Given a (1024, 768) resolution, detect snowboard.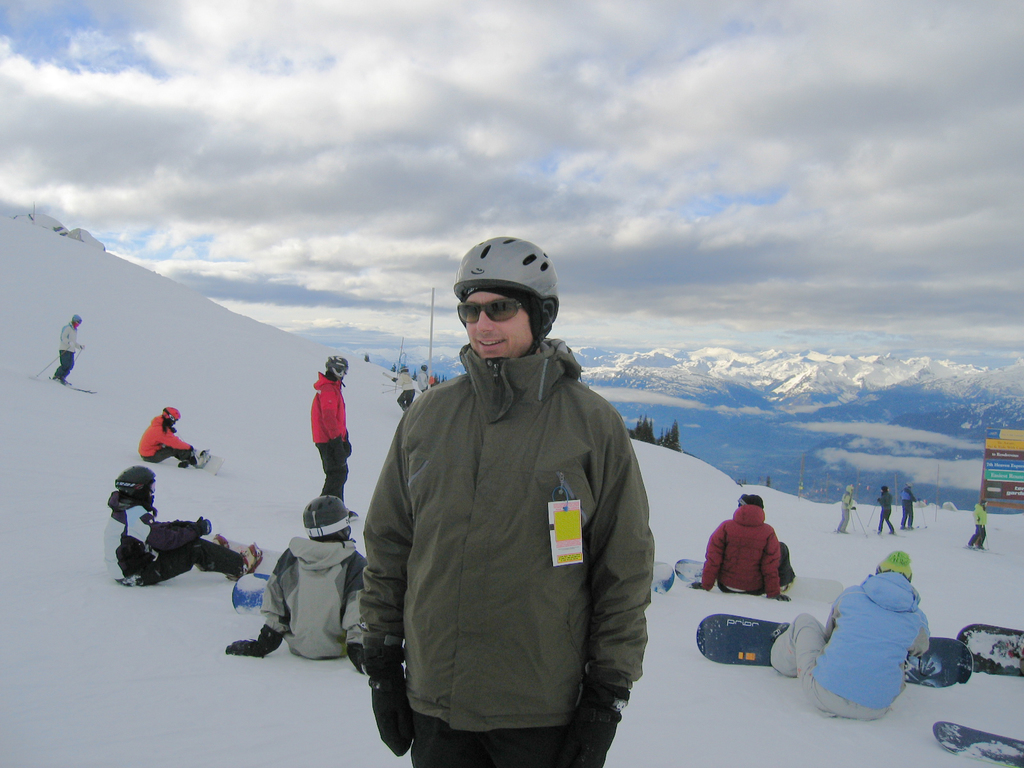
Rect(654, 563, 675, 595).
